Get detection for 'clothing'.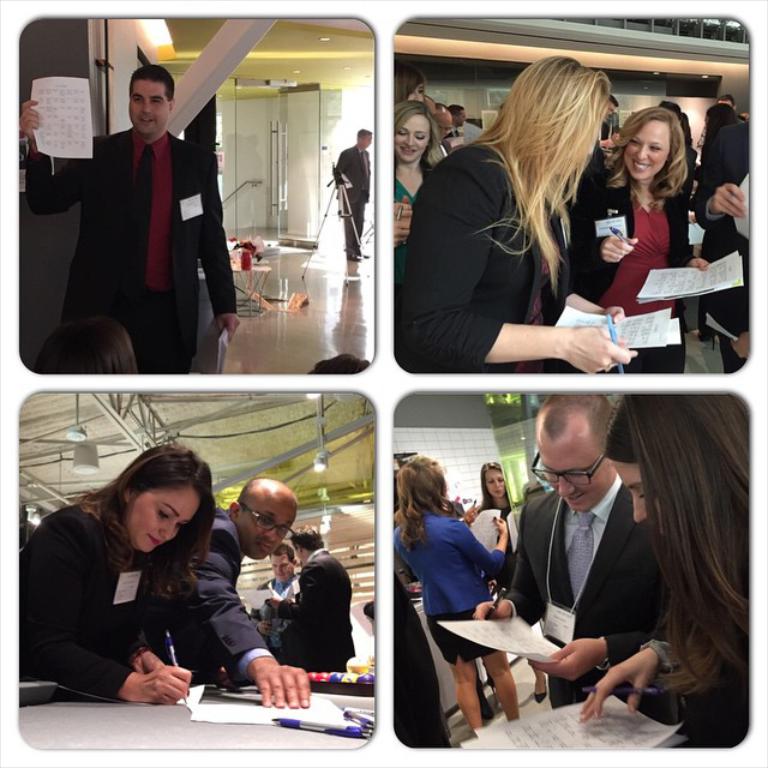
Detection: box=[395, 164, 430, 305].
